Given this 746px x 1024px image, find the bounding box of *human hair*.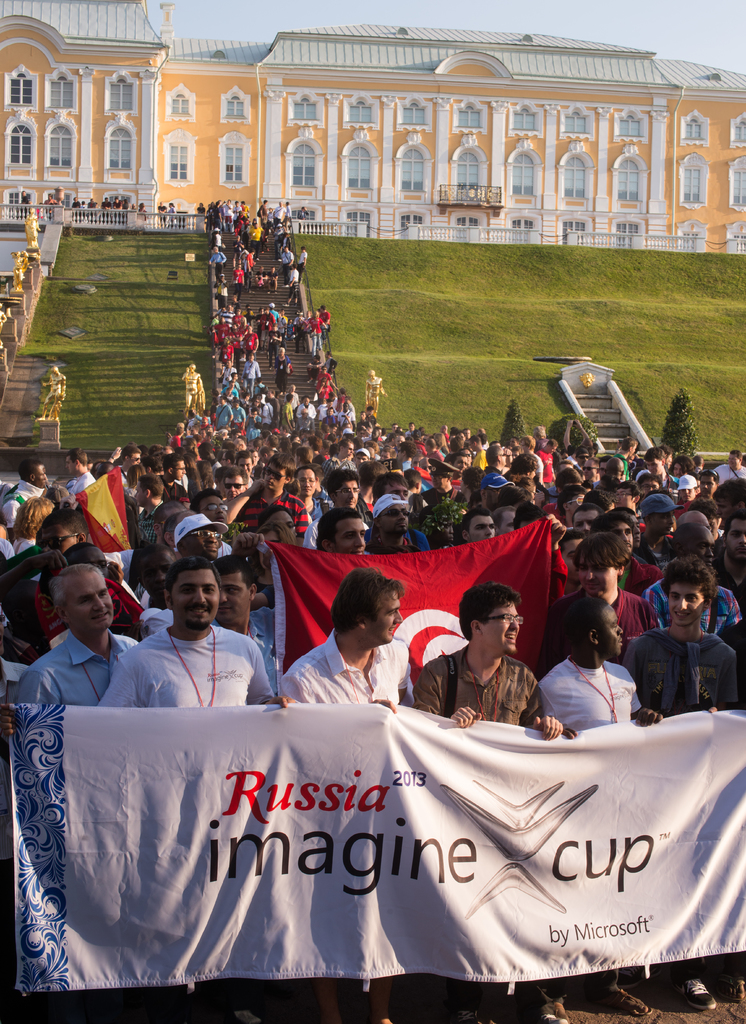
l=53, t=561, r=96, b=610.
